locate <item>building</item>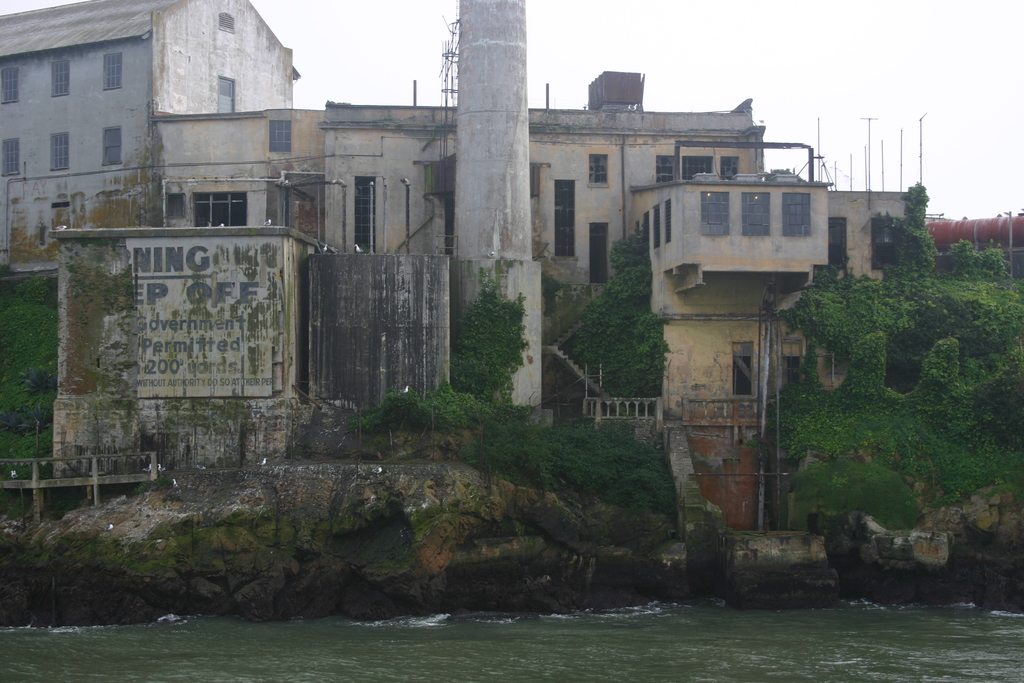
Rect(0, 12, 363, 258)
